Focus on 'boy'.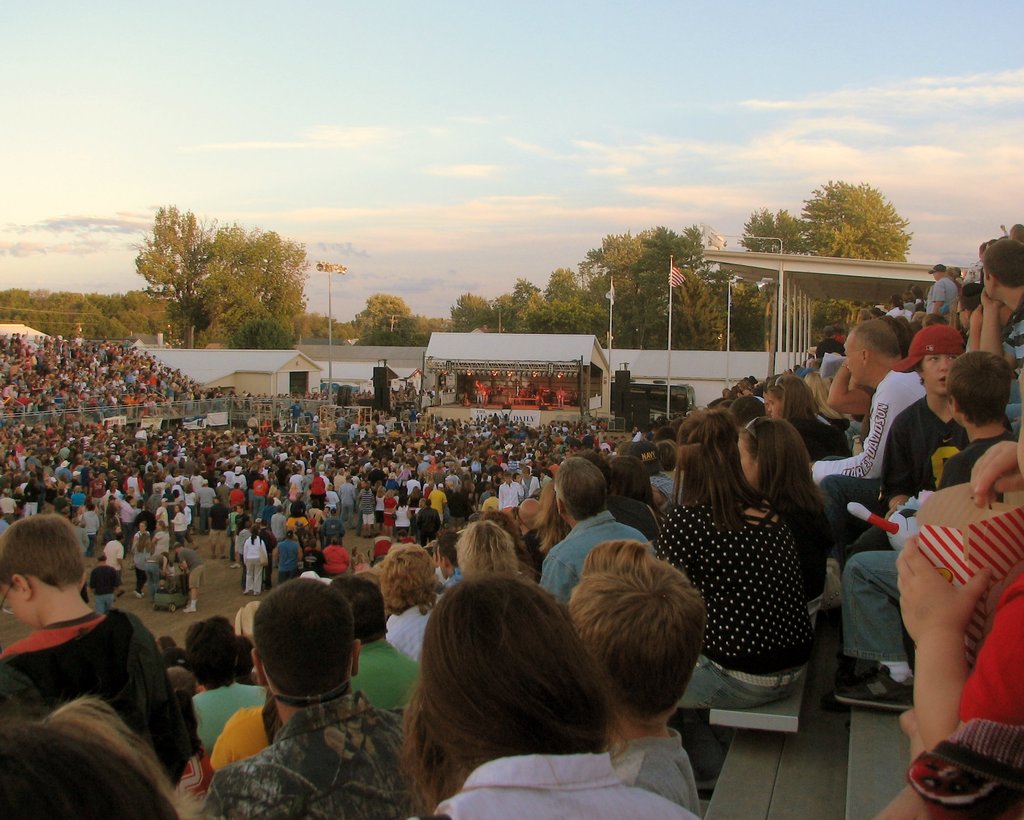
Focused at (x1=0, y1=507, x2=204, y2=785).
